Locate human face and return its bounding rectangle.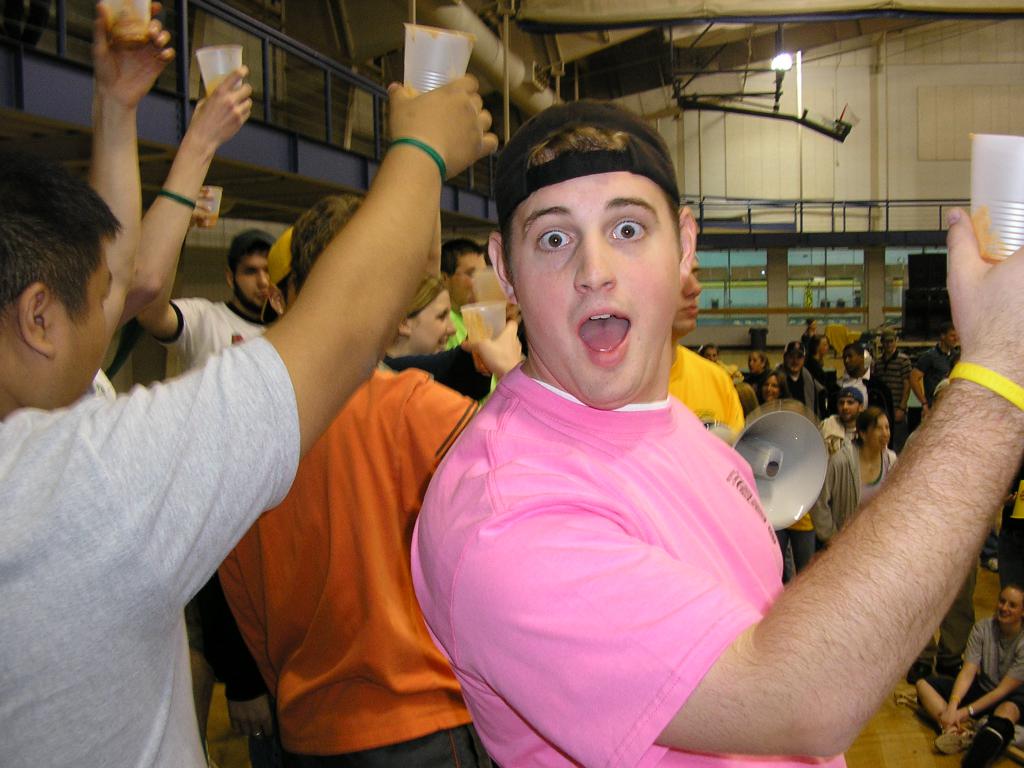
{"x1": 781, "y1": 352, "x2": 804, "y2": 373}.
